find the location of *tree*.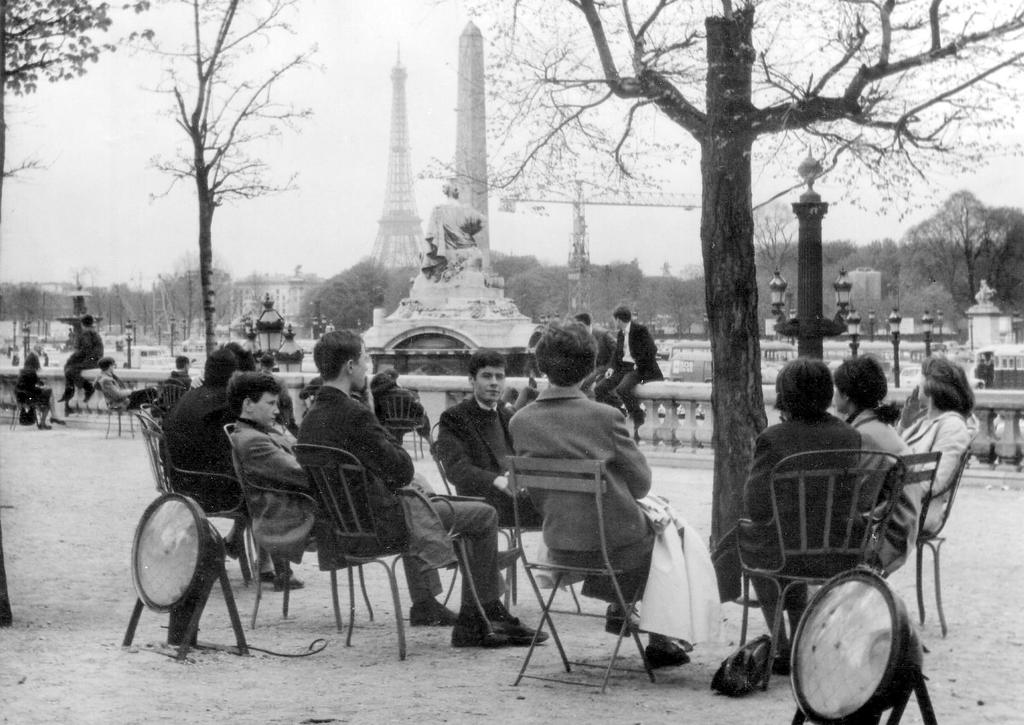
Location: [left=106, top=42, right=326, bottom=361].
